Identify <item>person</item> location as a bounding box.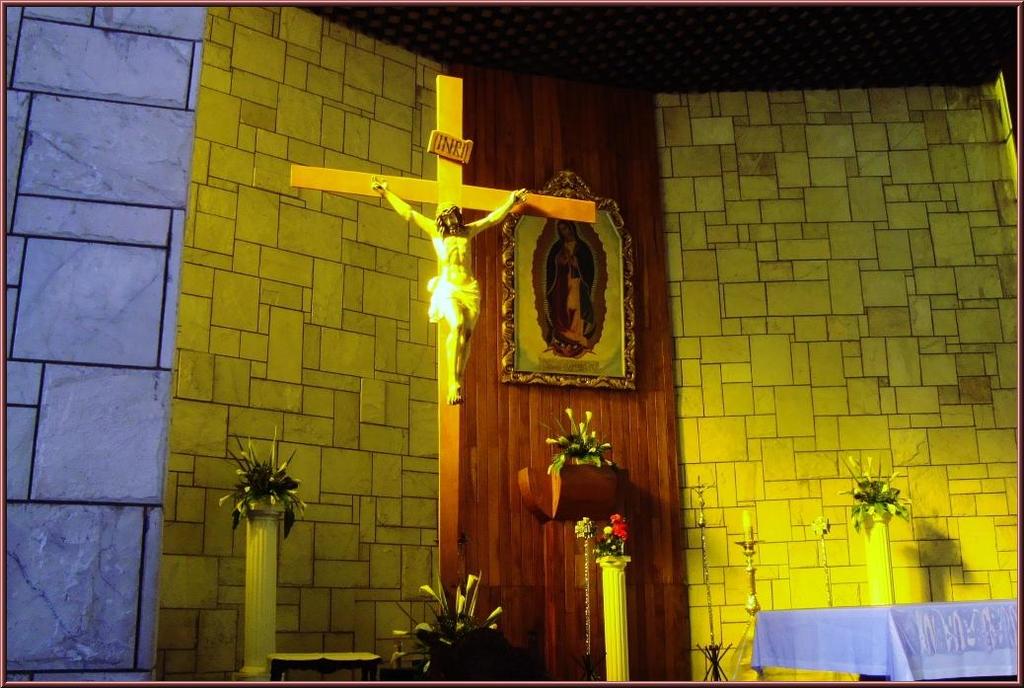
545:213:602:353.
